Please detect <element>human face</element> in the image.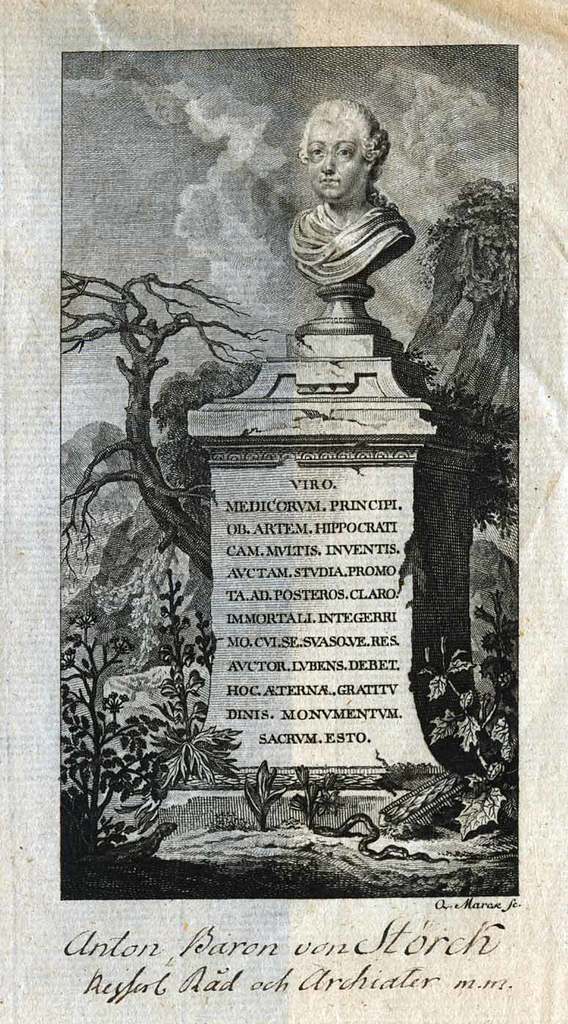
locate(305, 121, 365, 202).
